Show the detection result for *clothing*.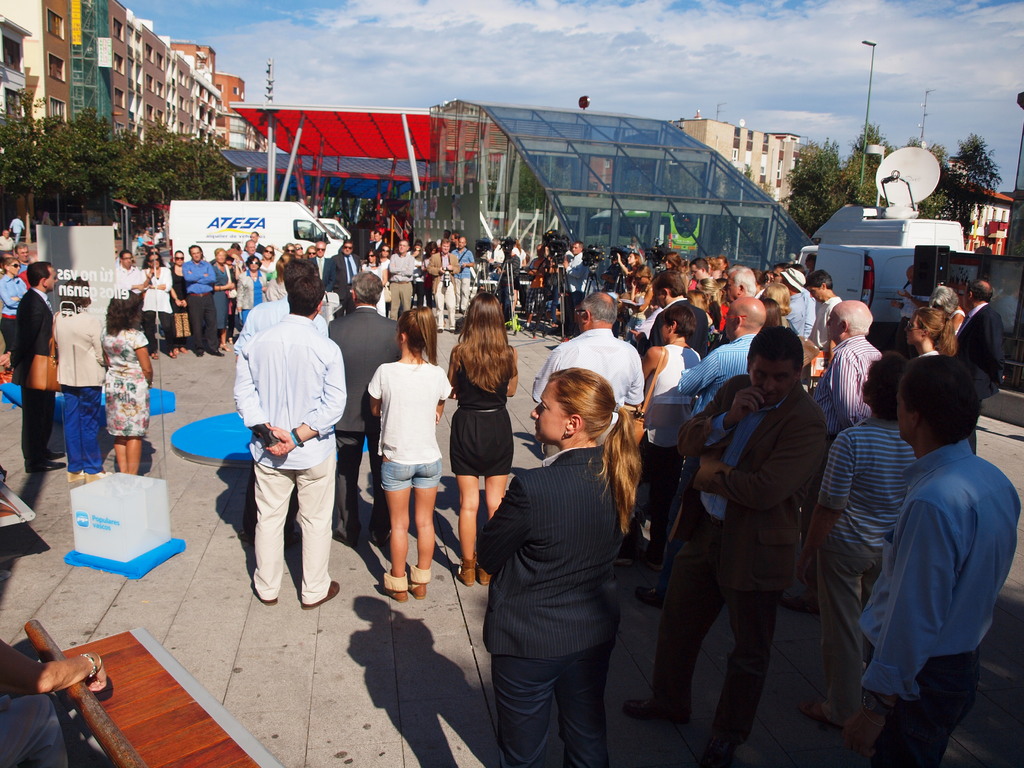
961 297 1002 383.
